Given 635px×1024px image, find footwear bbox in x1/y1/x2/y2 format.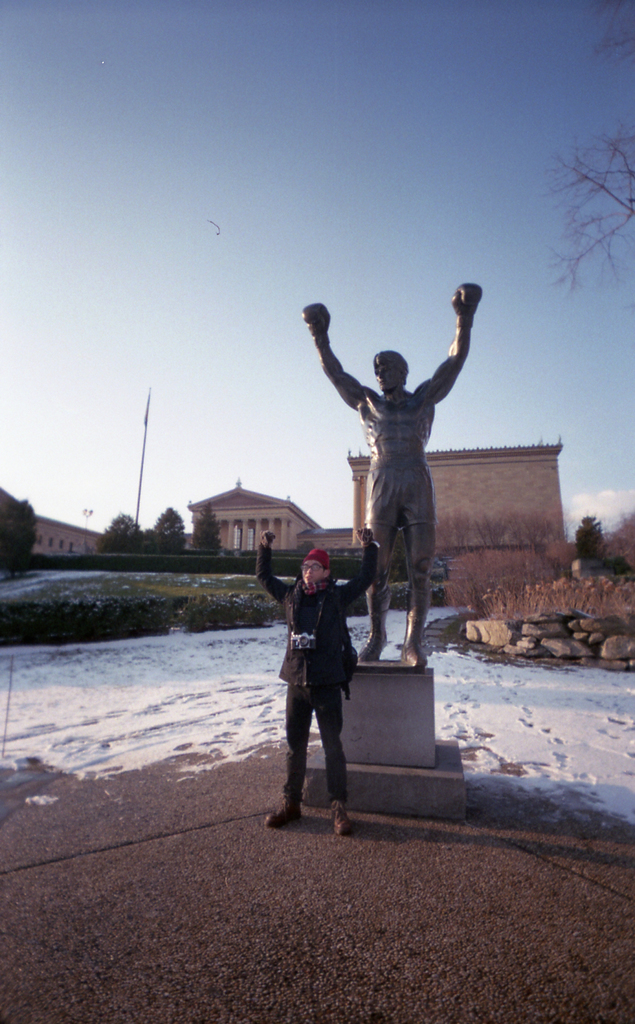
336/807/350/836.
